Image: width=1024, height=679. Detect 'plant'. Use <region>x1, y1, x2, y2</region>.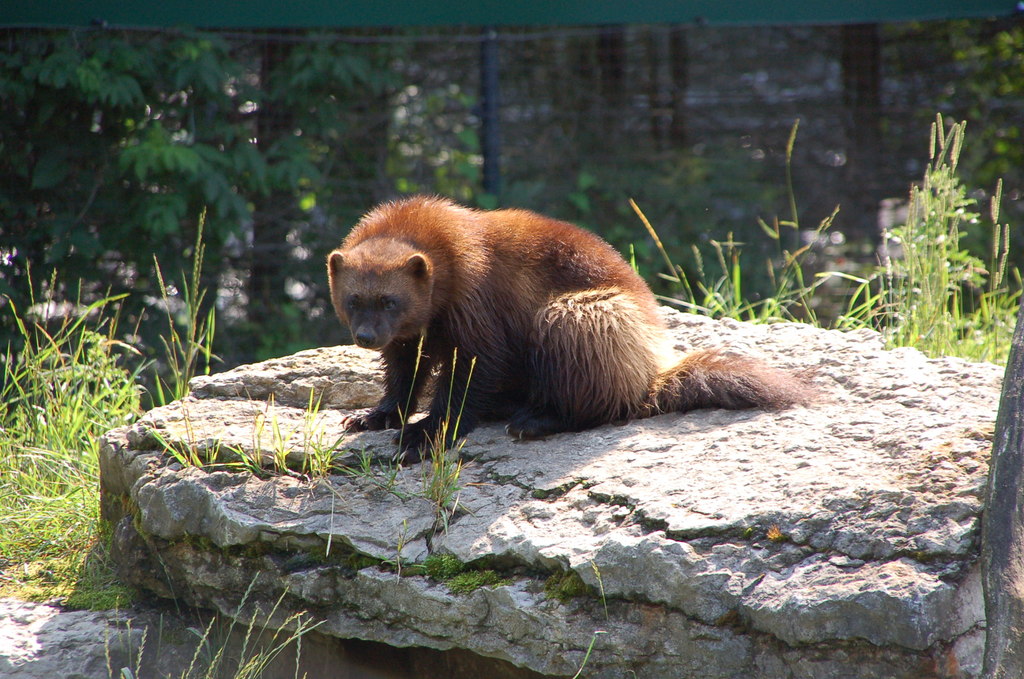
<region>147, 384, 210, 474</region>.
